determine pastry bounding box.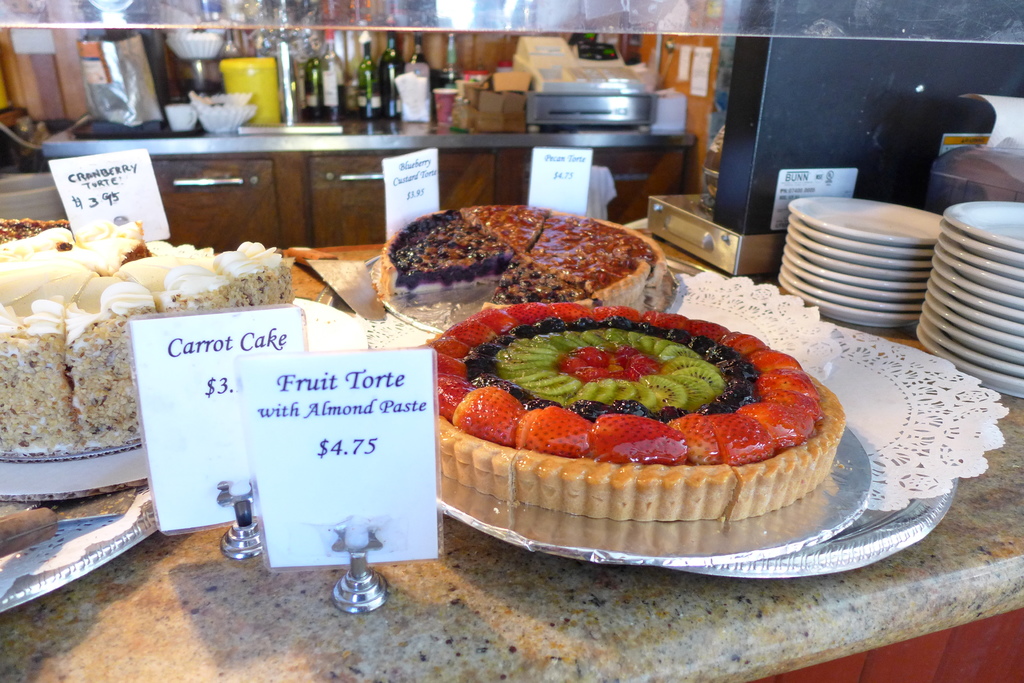
Determined: (419, 285, 848, 565).
